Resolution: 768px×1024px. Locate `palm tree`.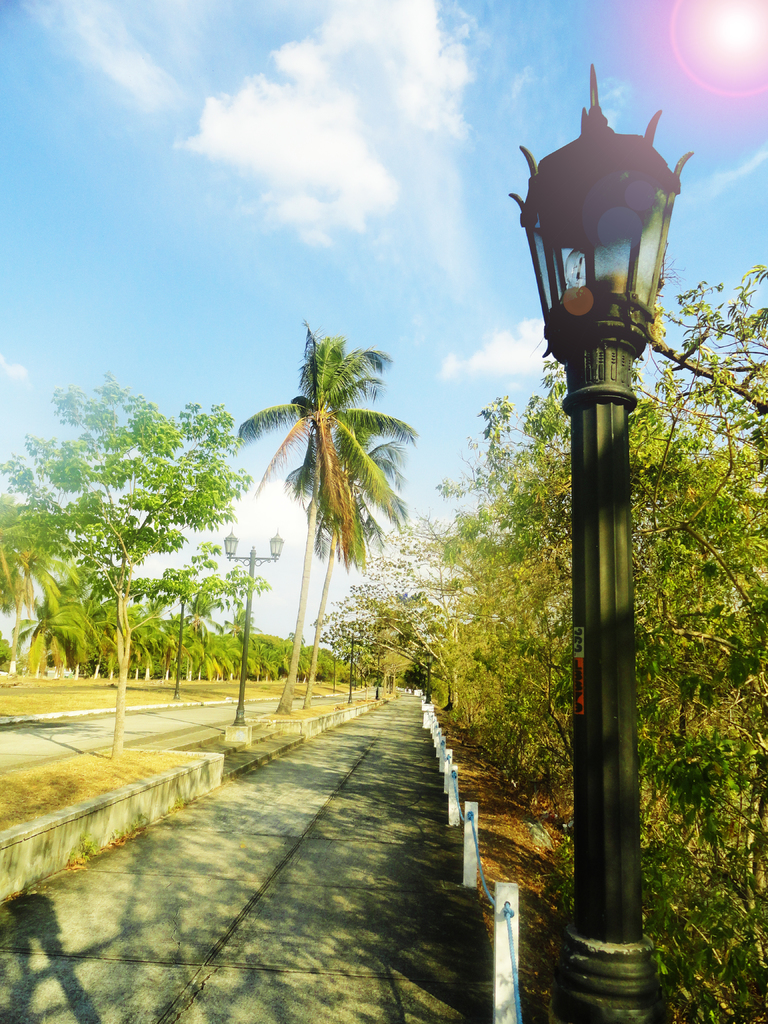
select_region(28, 421, 147, 629).
